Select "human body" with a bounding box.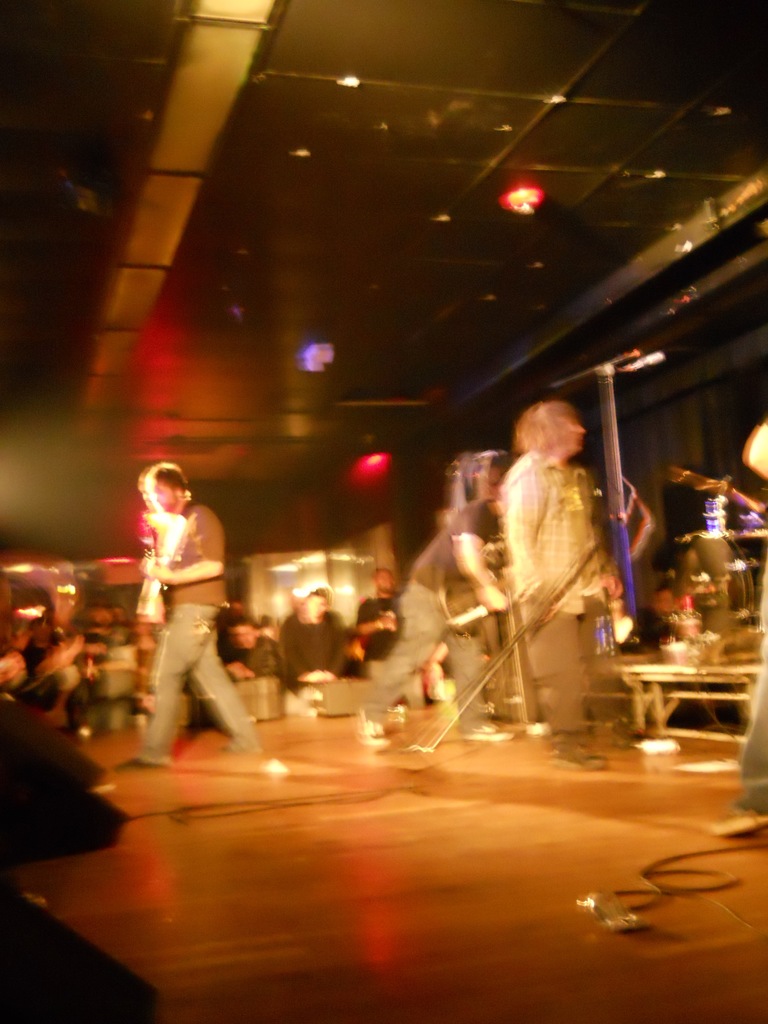
[left=361, top=595, right=403, bottom=674].
